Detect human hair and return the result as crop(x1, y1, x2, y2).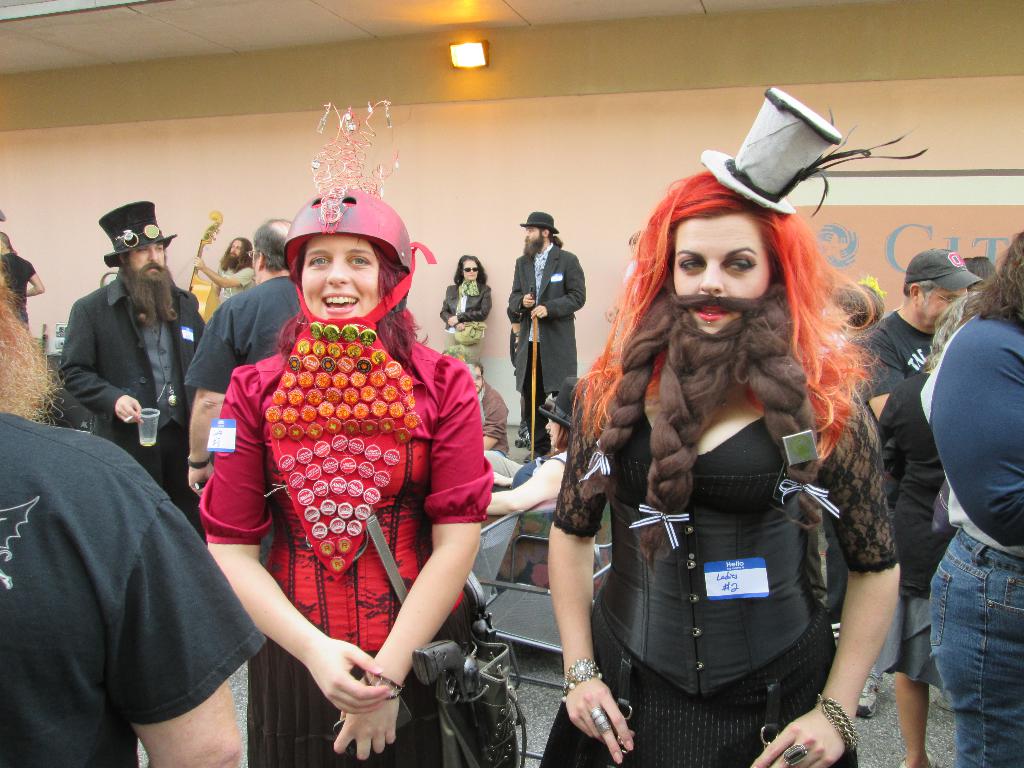
crop(963, 253, 996, 296).
